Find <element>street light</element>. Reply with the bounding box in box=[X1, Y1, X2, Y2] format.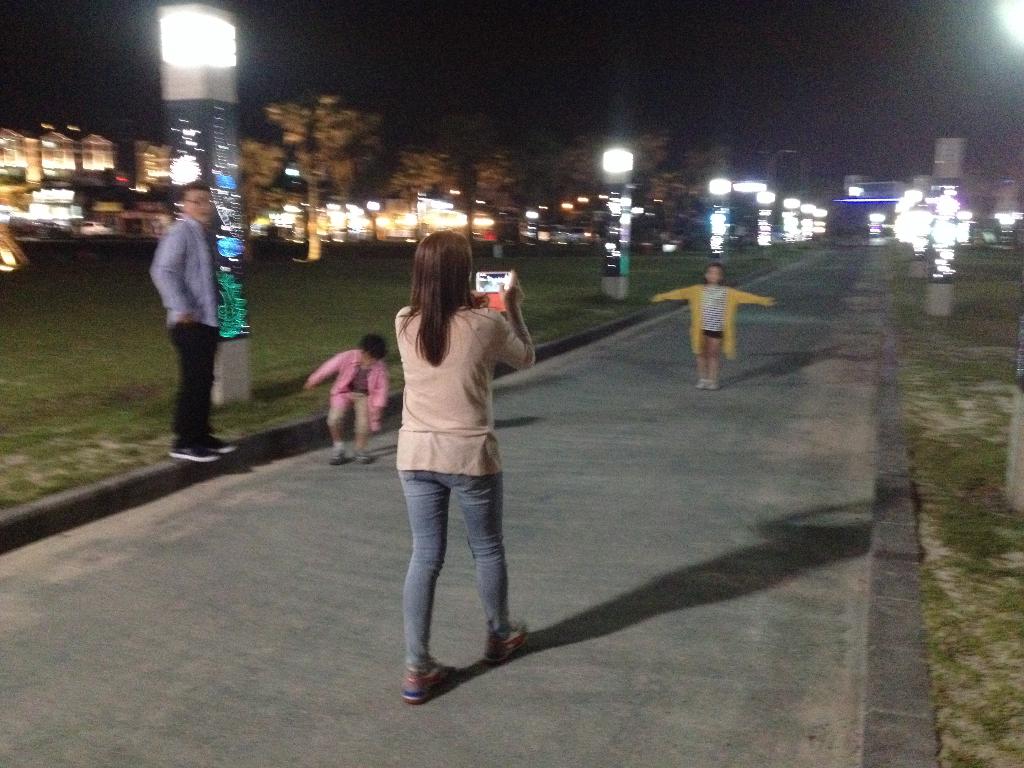
box=[700, 179, 732, 263].
